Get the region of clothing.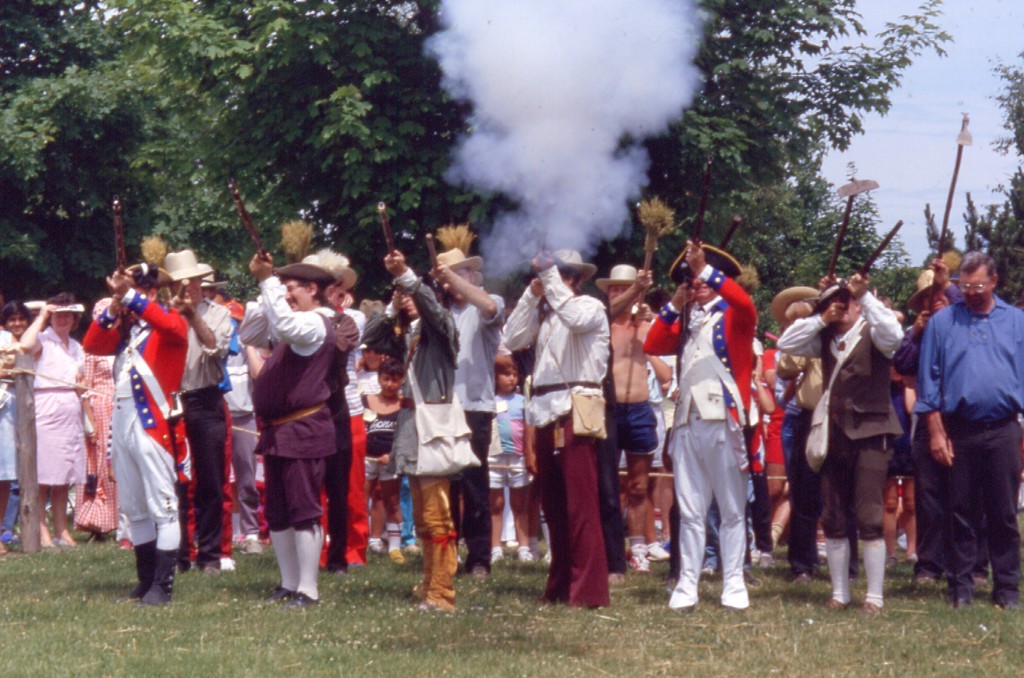
BBox(911, 289, 1023, 587).
